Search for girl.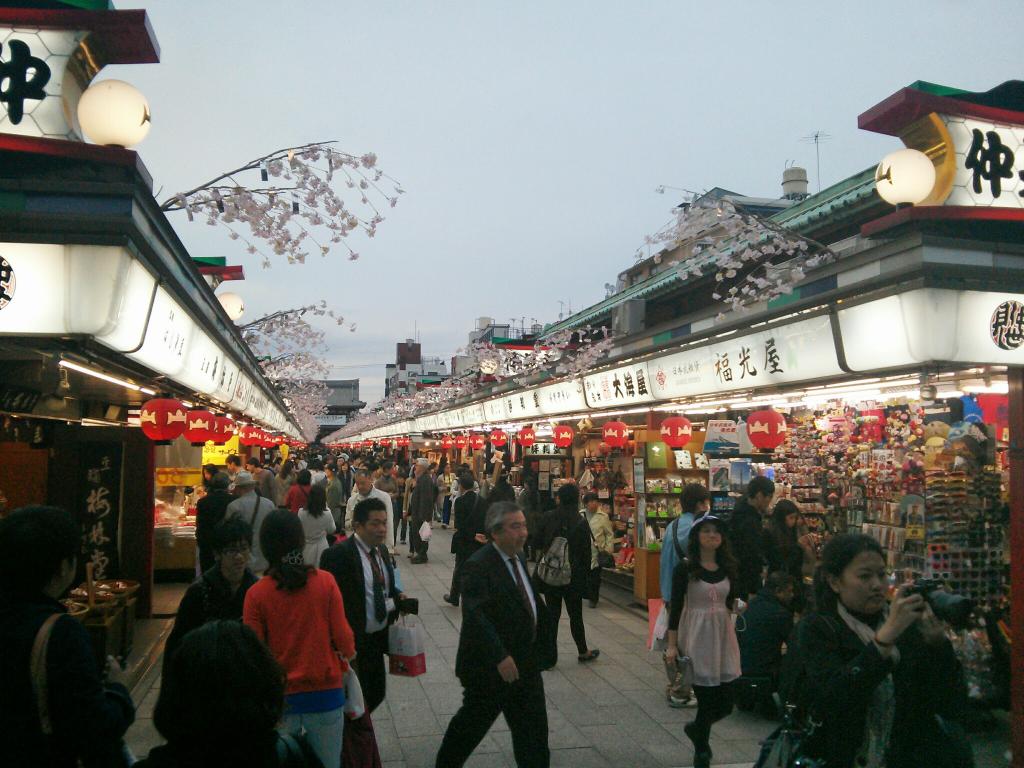
Found at [435,462,456,531].
